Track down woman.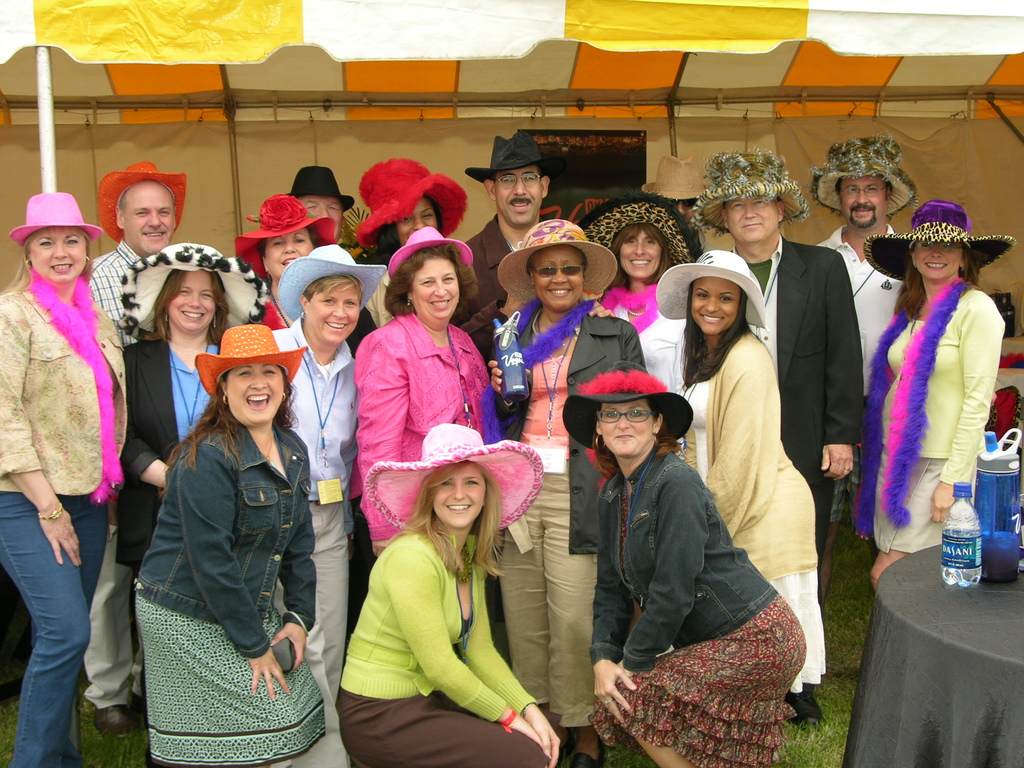
Tracked to pyautogui.locateOnScreen(128, 320, 332, 767).
